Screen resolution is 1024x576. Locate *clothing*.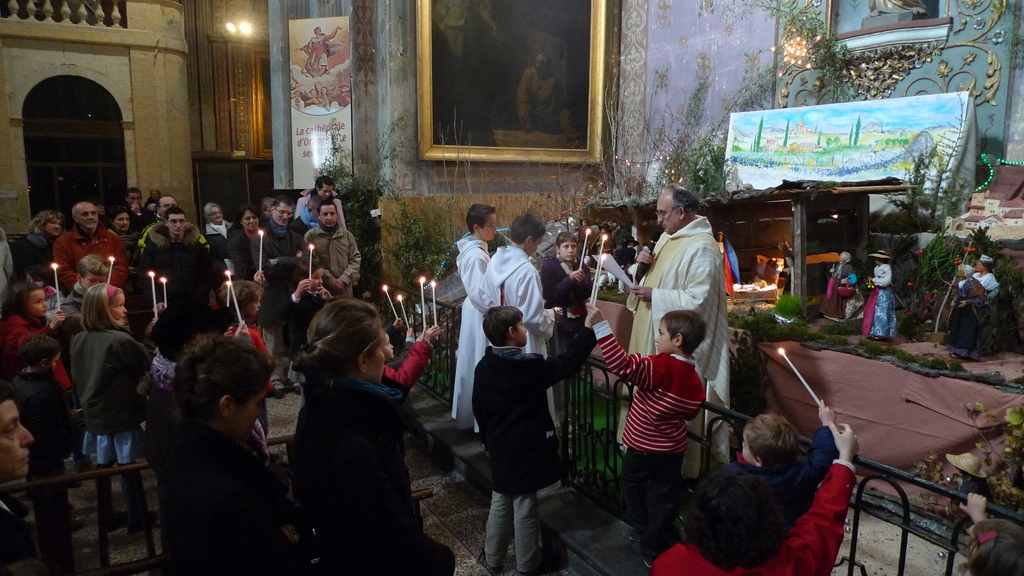
781/247/797/294.
